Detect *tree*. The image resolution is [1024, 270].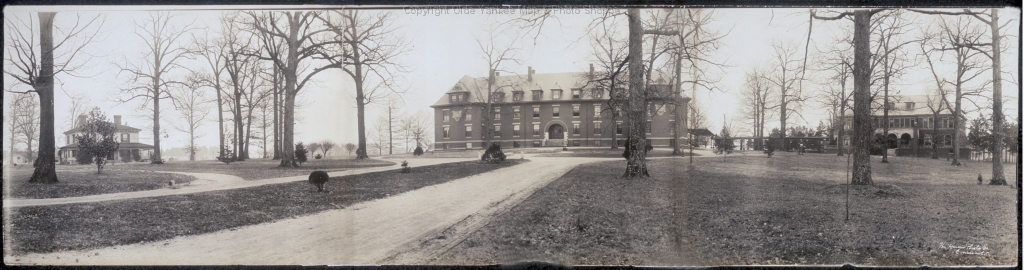
BBox(603, 3, 684, 192).
